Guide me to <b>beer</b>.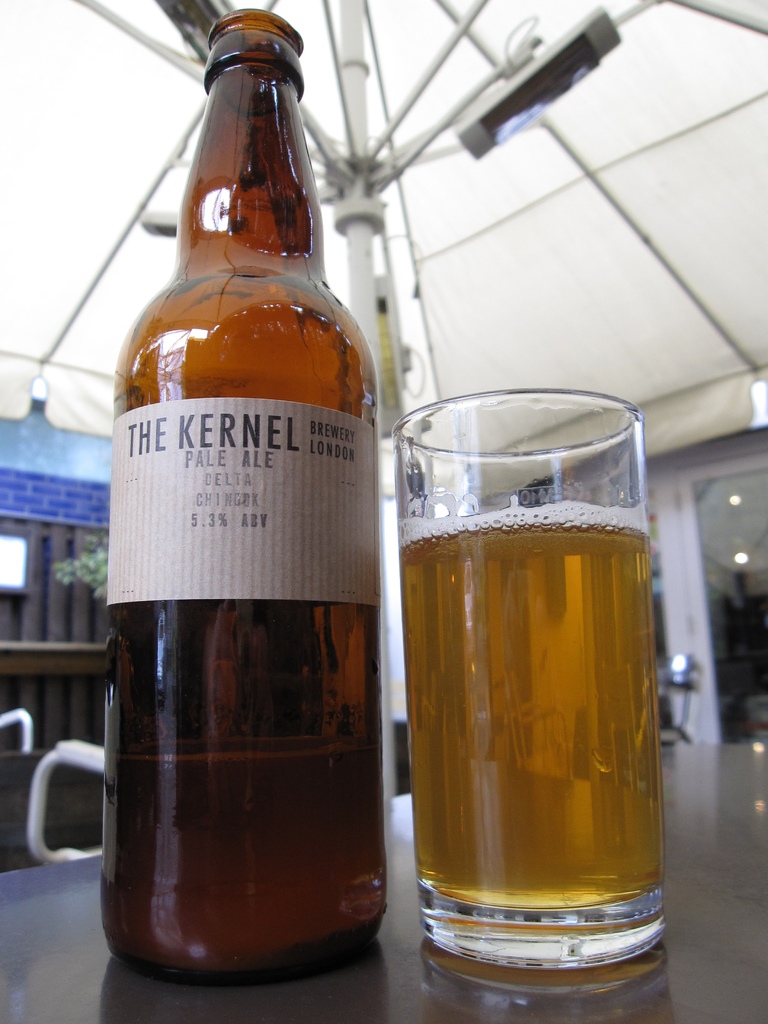
Guidance: 394 532 667 889.
